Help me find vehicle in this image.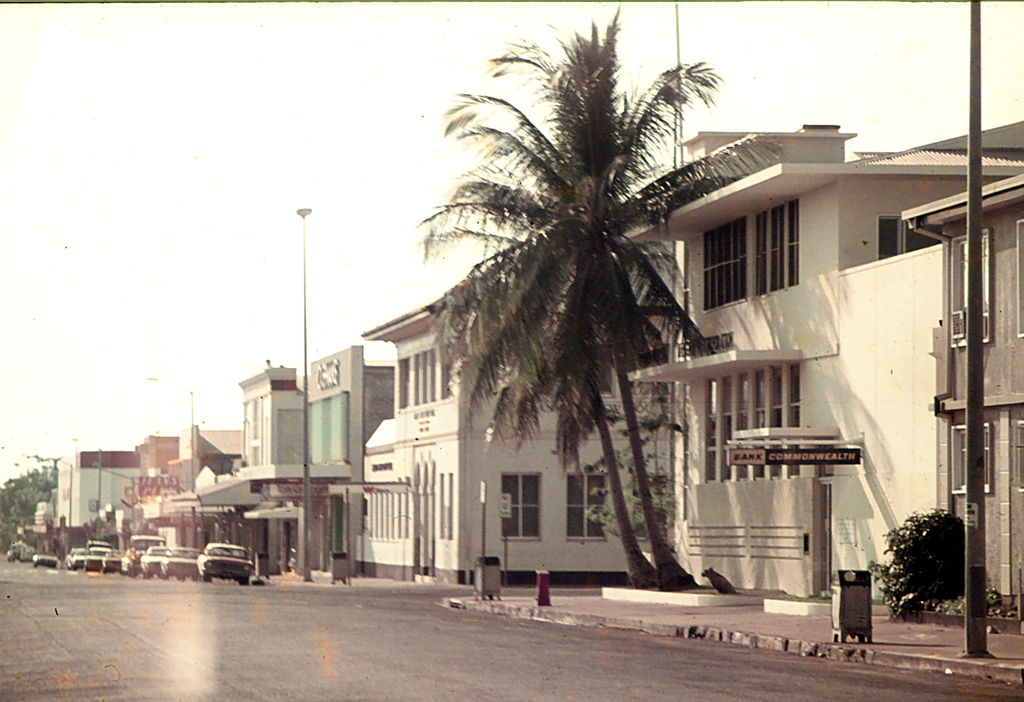
Found it: detection(194, 541, 252, 586).
